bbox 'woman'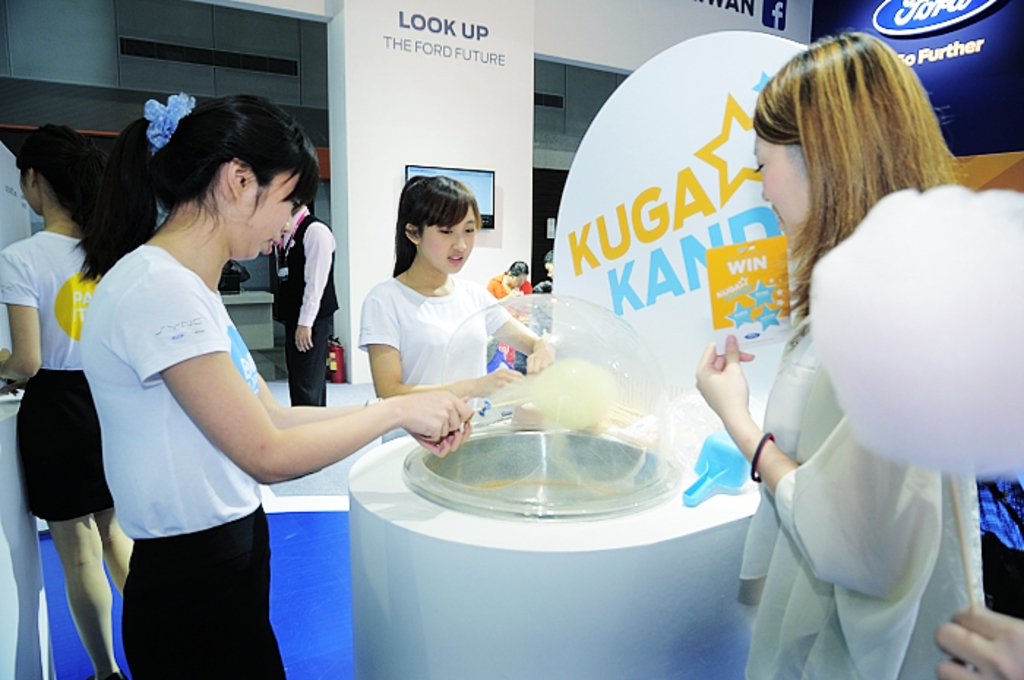
pyautogui.locateOnScreen(355, 175, 550, 404)
